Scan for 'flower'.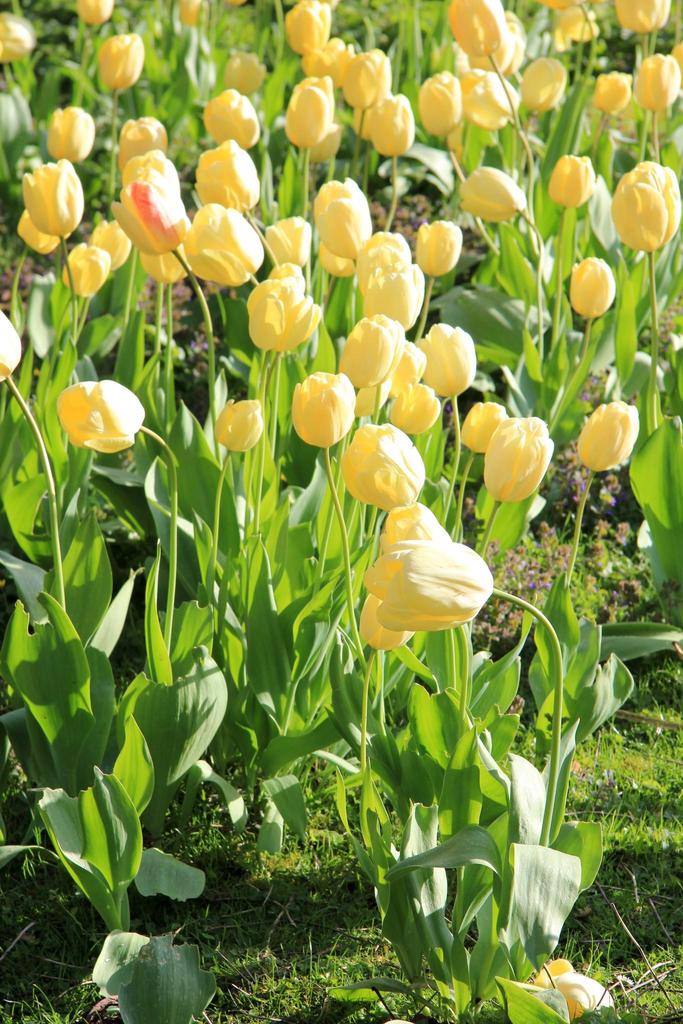
Scan result: pyautogui.locateOnScreen(446, 0, 507, 60).
